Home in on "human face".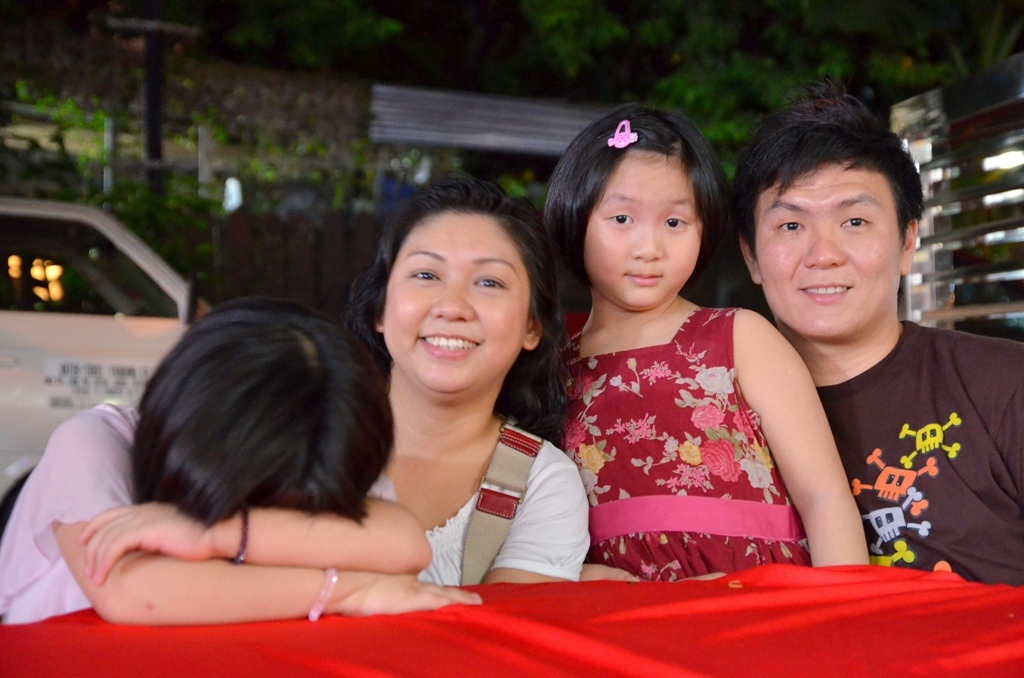
Homed in at x1=584 y1=159 x2=701 y2=310.
